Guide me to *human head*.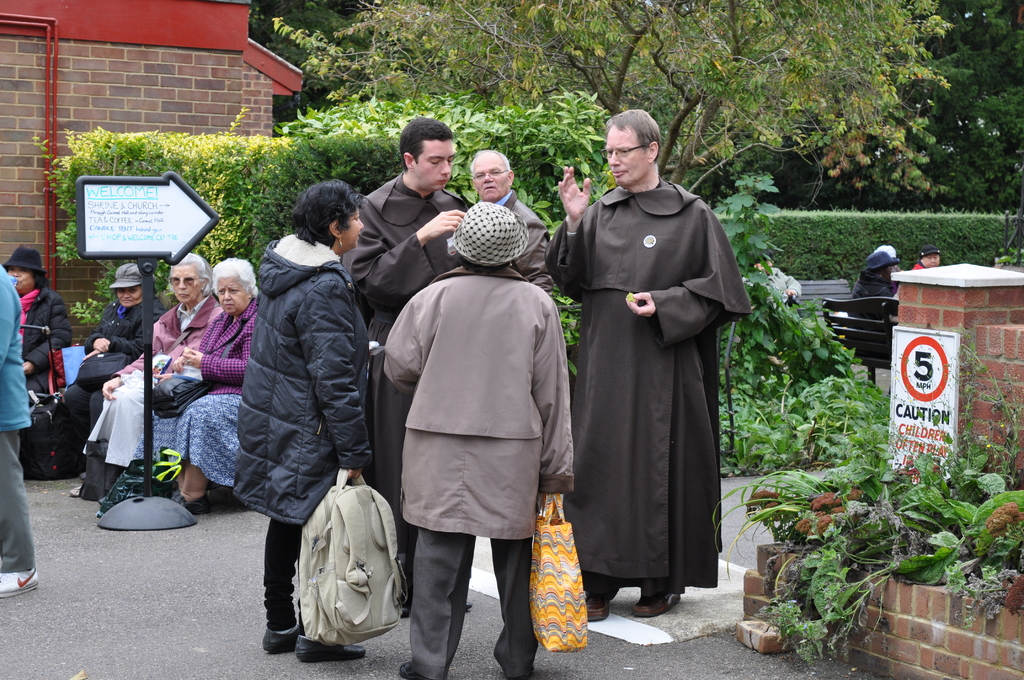
Guidance: locate(109, 261, 145, 308).
